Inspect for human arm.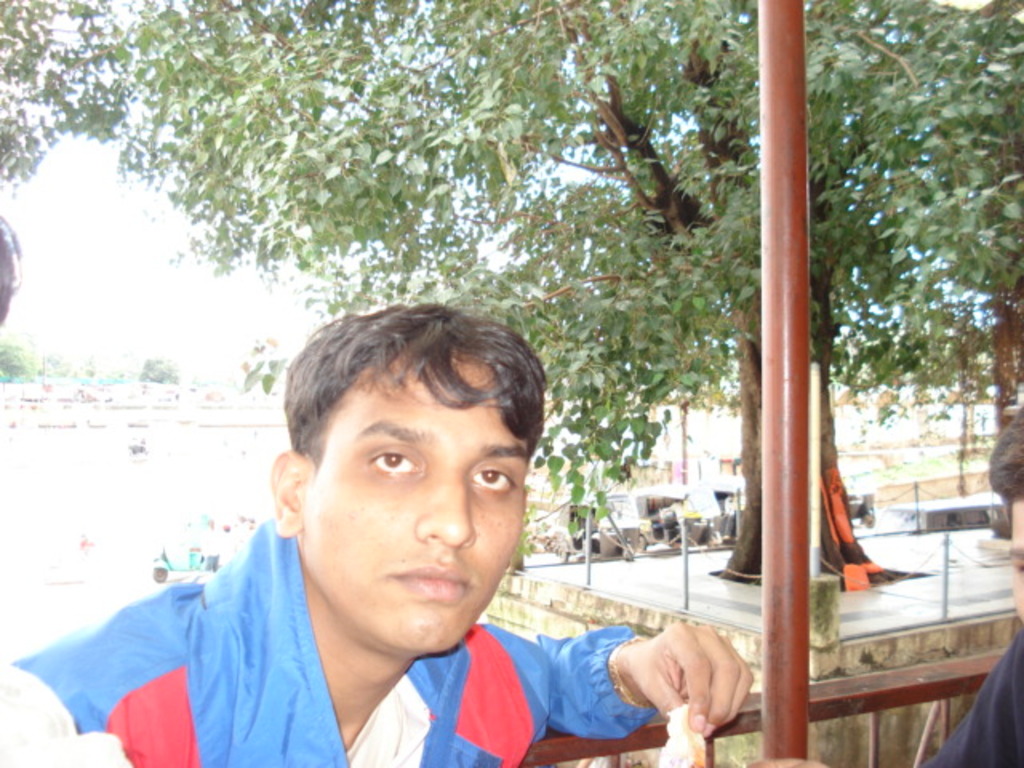
Inspection: l=472, t=622, r=757, b=749.
